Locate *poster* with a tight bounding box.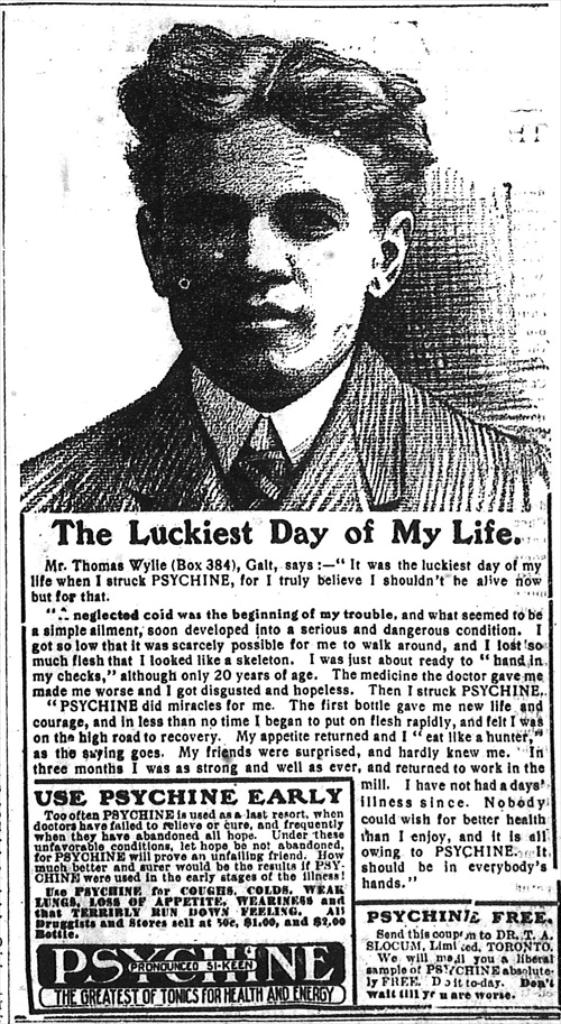
<bbox>0, 0, 560, 1023</bbox>.
